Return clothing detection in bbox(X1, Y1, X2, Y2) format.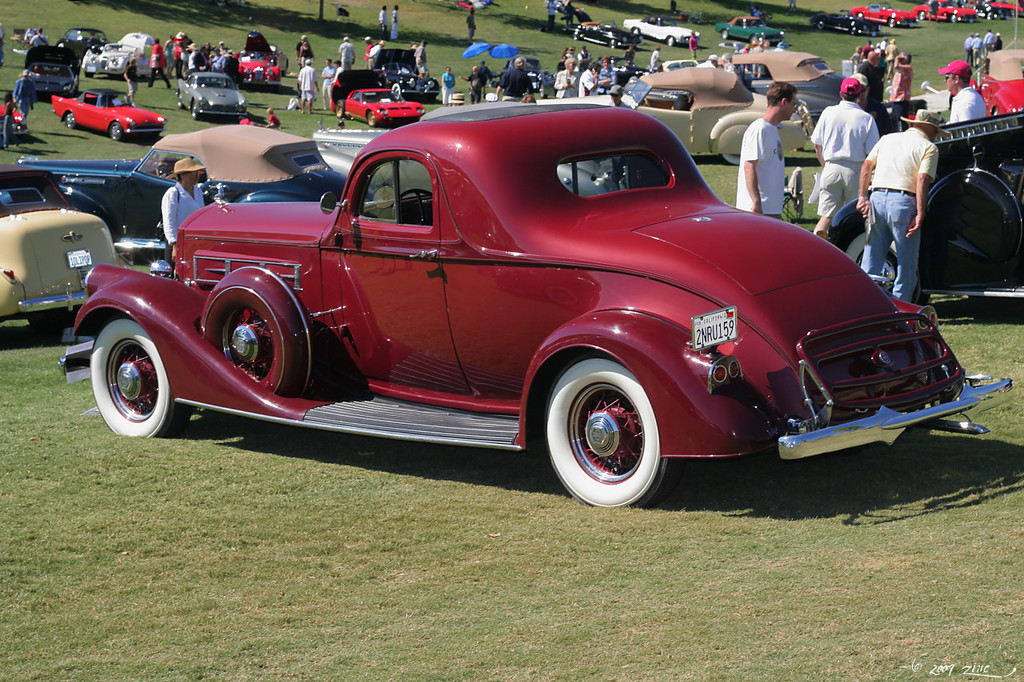
bbox(296, 64, 317, 102).
